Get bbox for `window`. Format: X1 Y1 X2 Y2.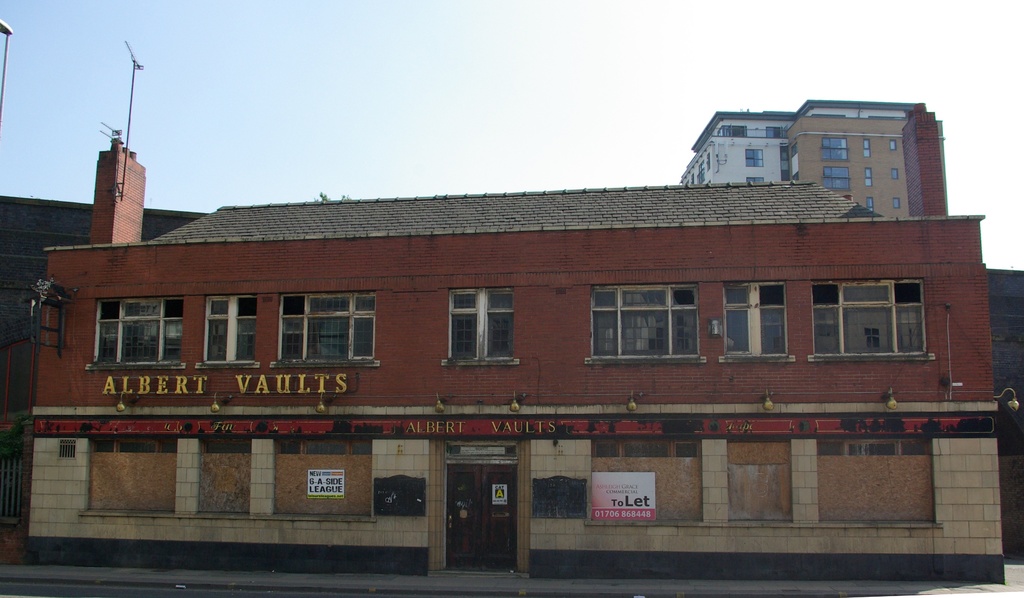
895 197 904 211.
